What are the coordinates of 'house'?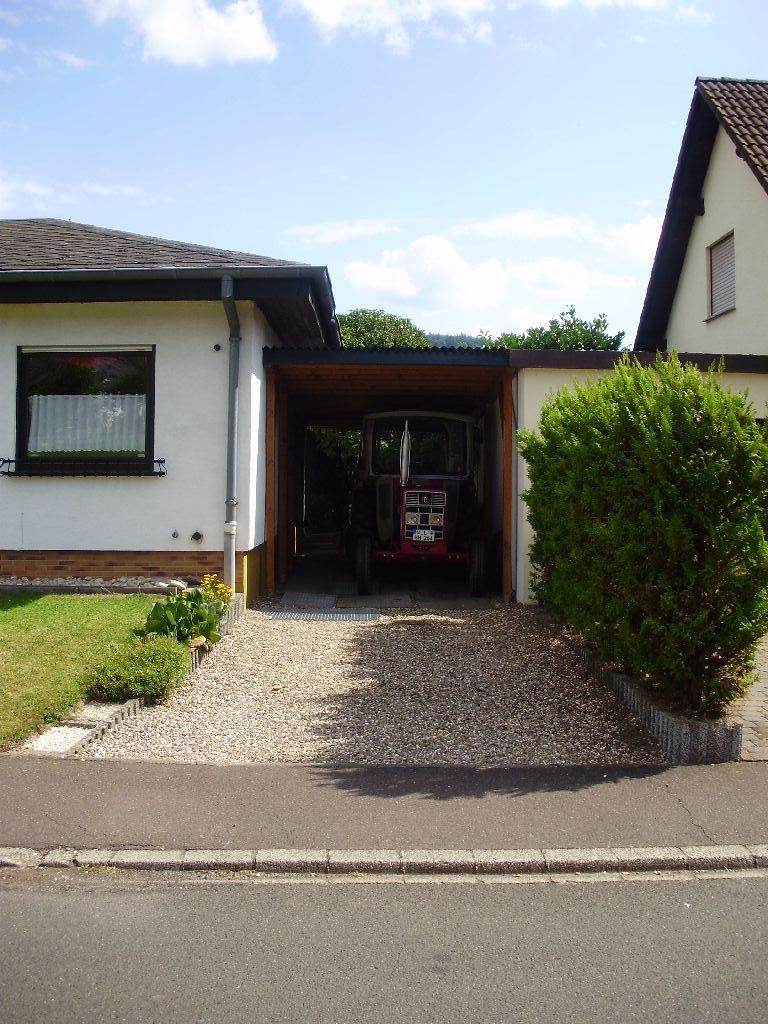
bbox=(4, 183, 356, 596).
